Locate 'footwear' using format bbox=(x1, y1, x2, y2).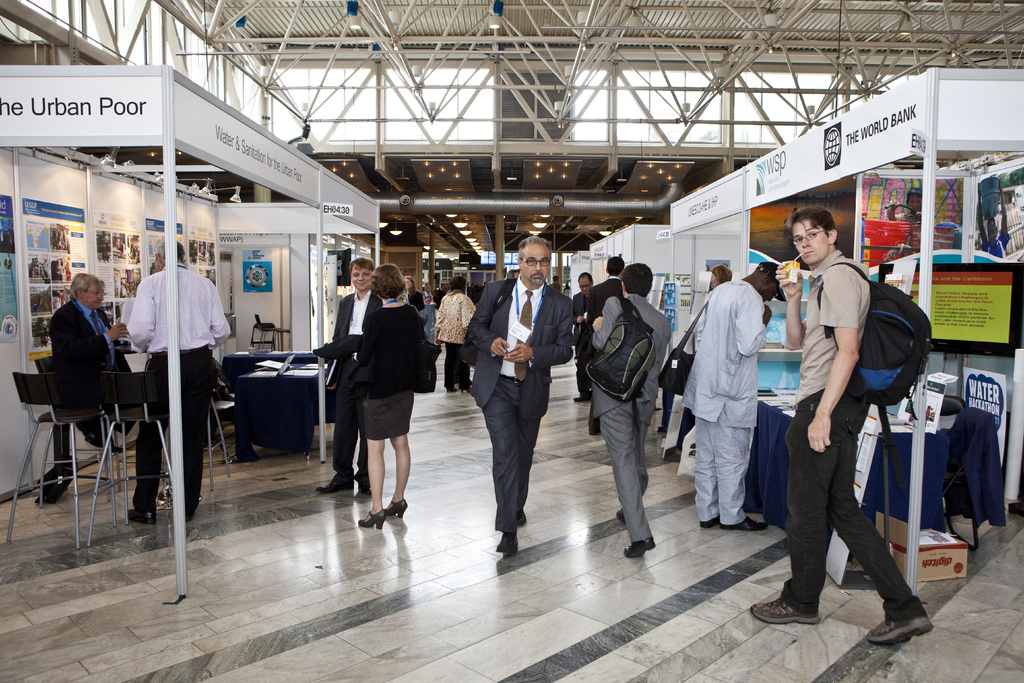
bbox=(124, 507, 163, 525).
